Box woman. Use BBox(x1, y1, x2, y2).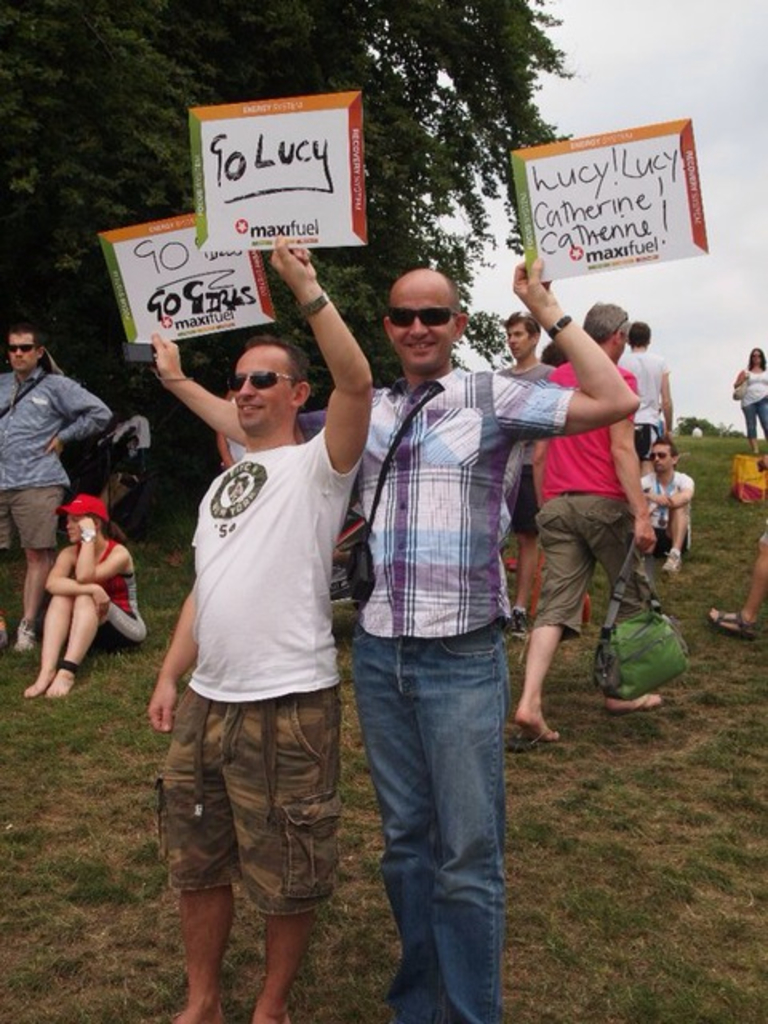
BBox(18, 482, 152, 702).
